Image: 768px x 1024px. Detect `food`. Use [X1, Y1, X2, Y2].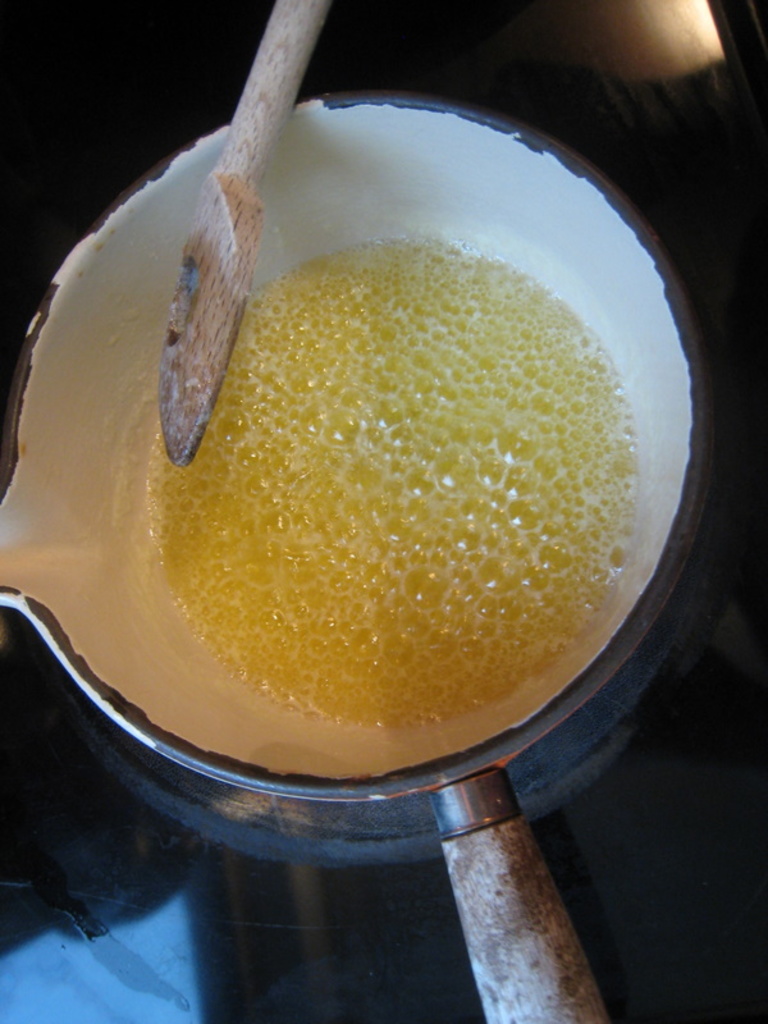
[140, 242, 648, 728].
